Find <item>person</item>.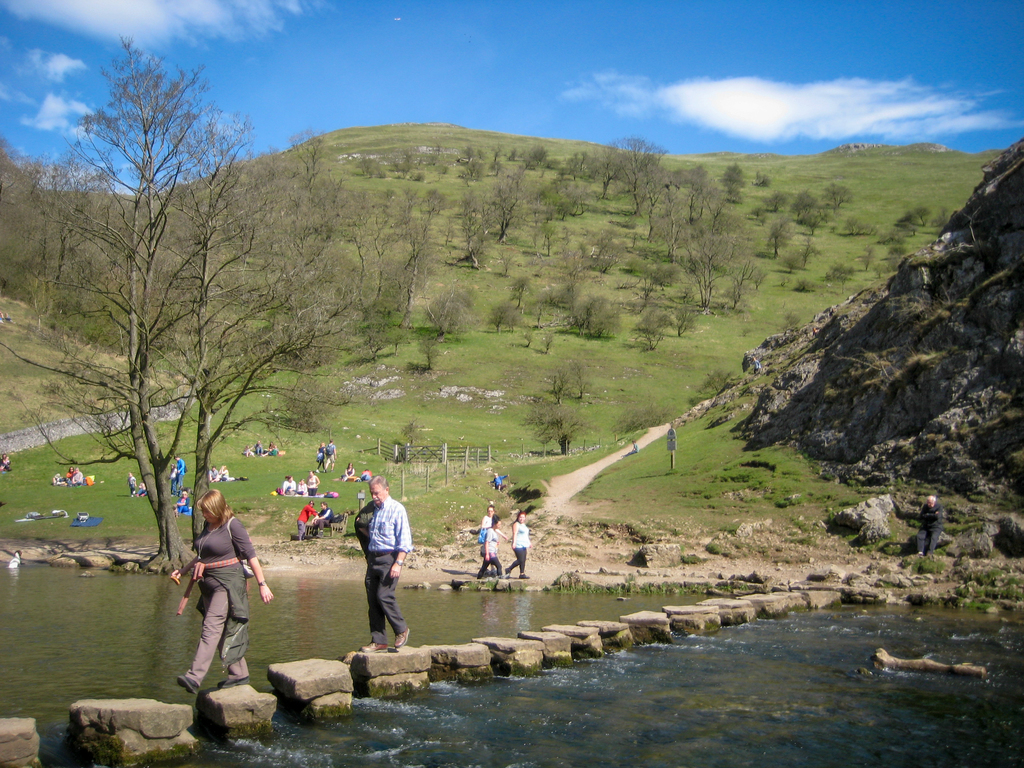
x1=312 y1=497 x2=336 y2=524.
